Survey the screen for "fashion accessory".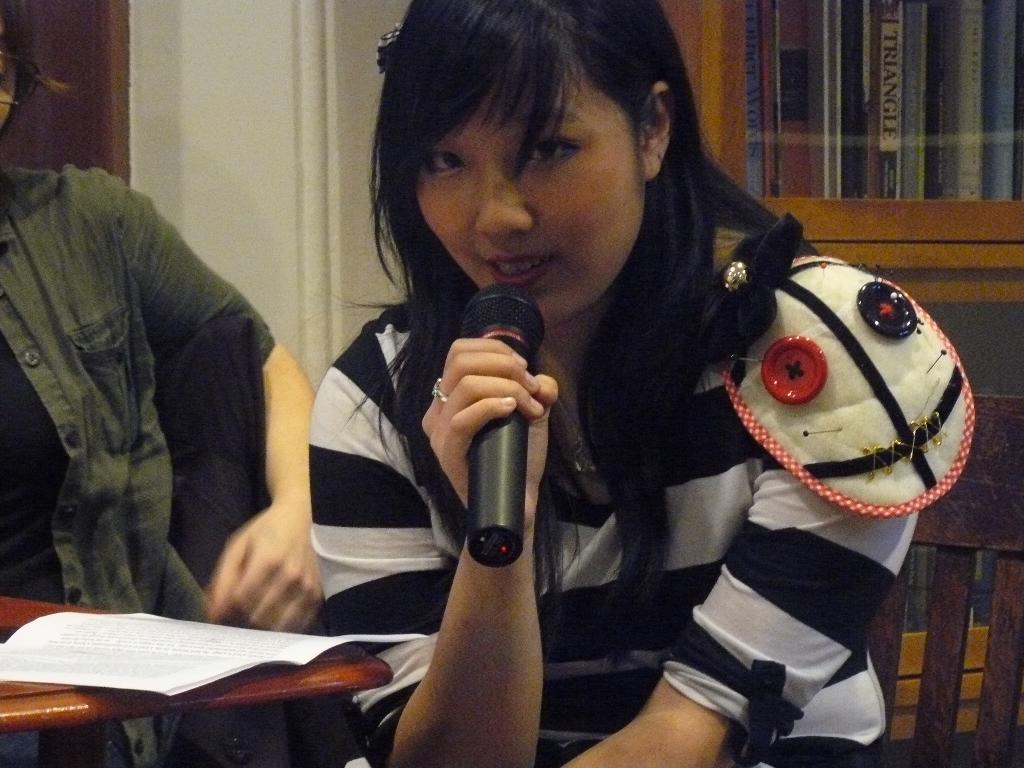
Survey found: <region>371, 14, 406, 76</region>.
